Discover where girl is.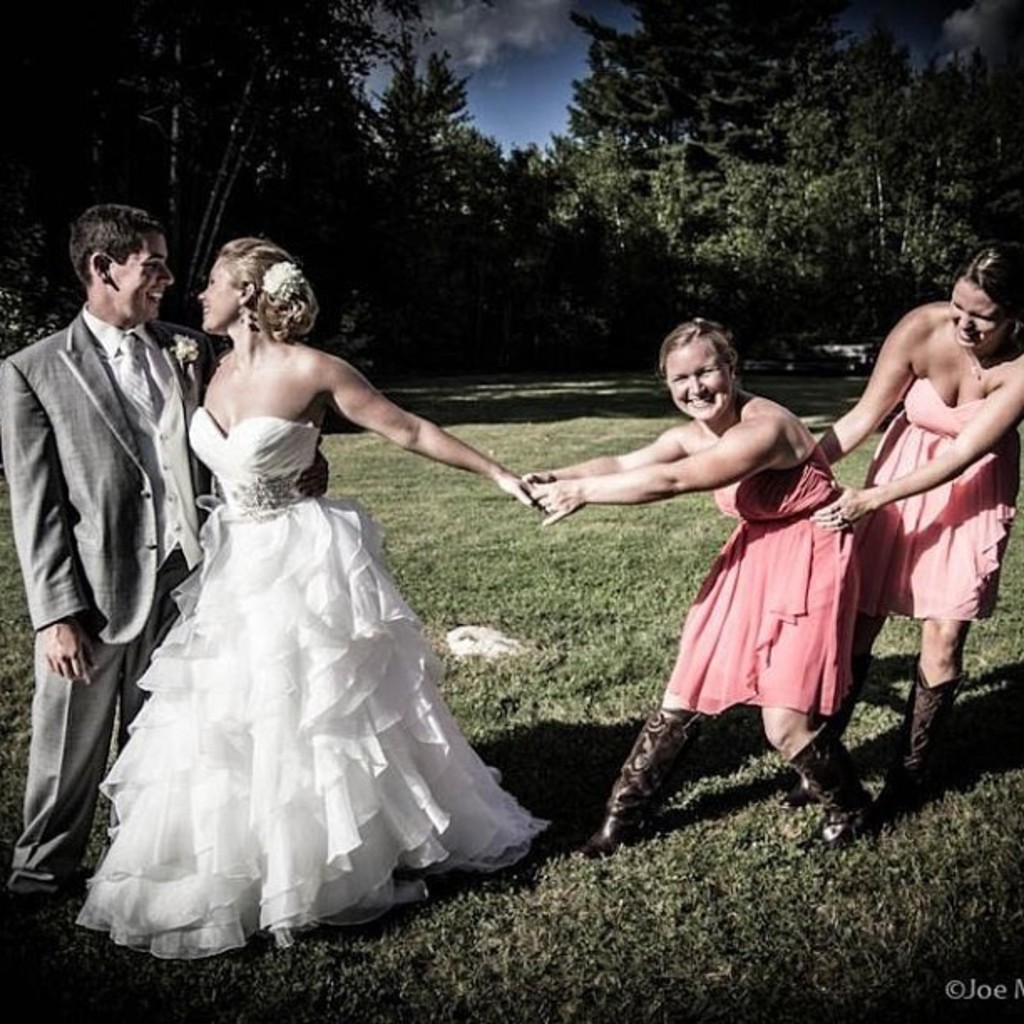
Discovered at Rect(75, 239, 525, 947).
